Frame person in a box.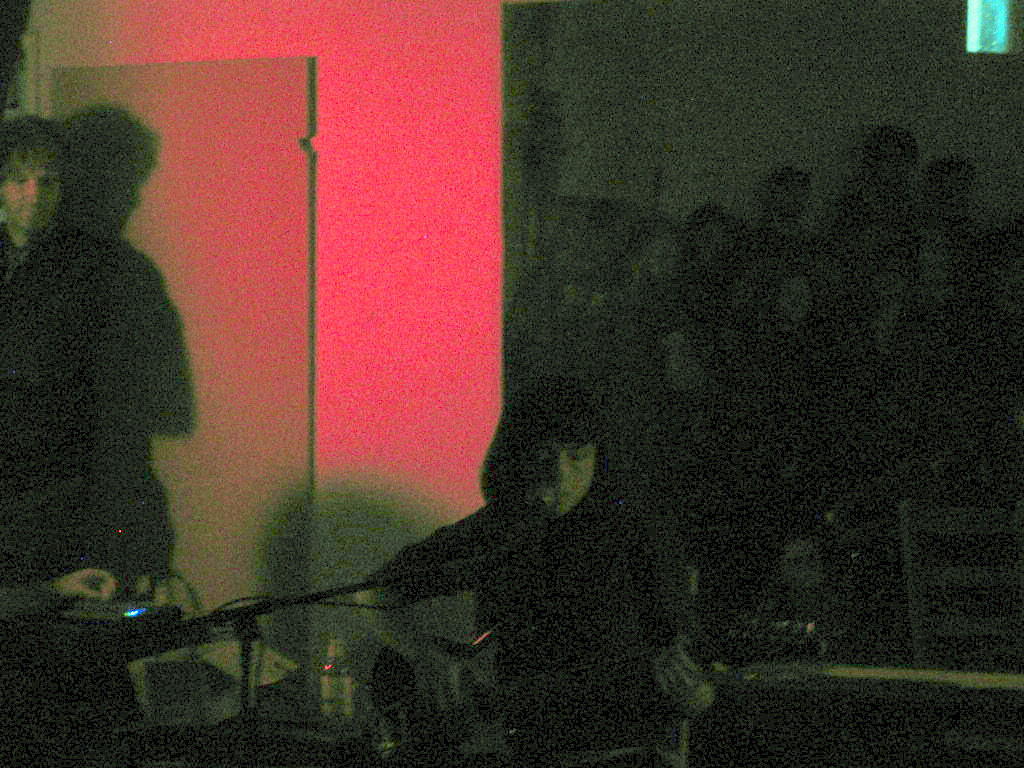
<bbox>0, 565, 120, 625</bbox>.
